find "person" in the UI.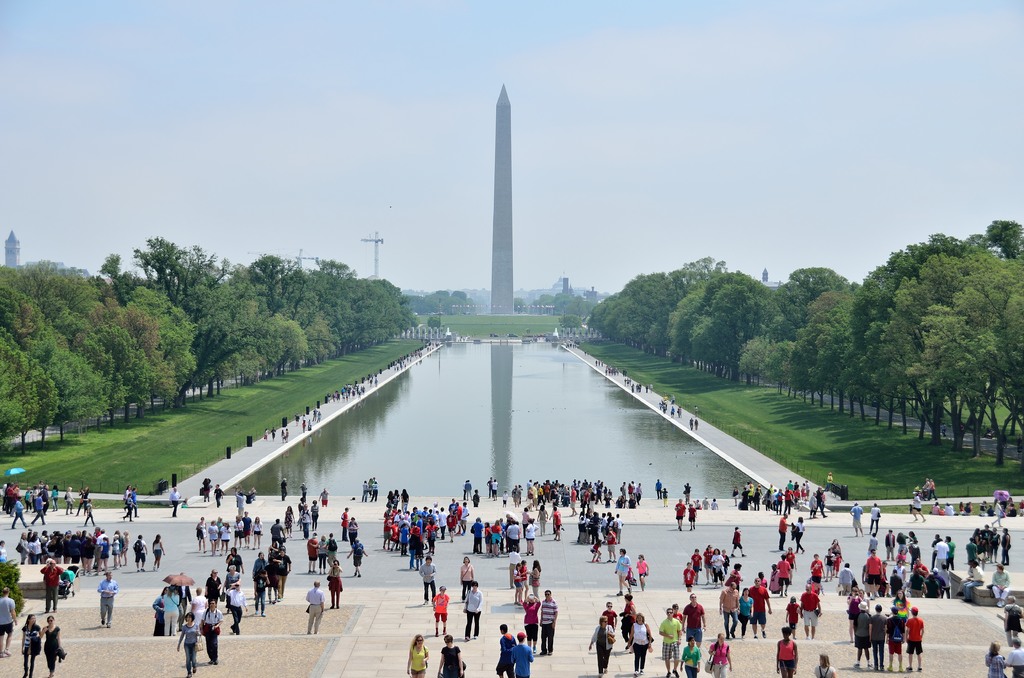
UI element at (632, 552, 648, 586).
